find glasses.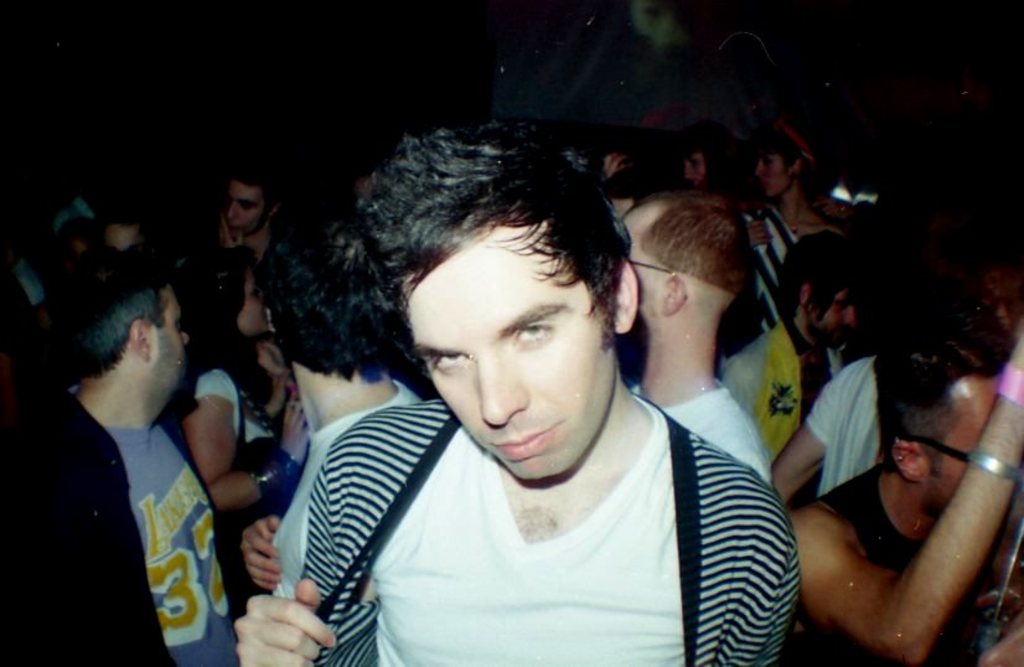
BBox(893, 429, 974, 470).
